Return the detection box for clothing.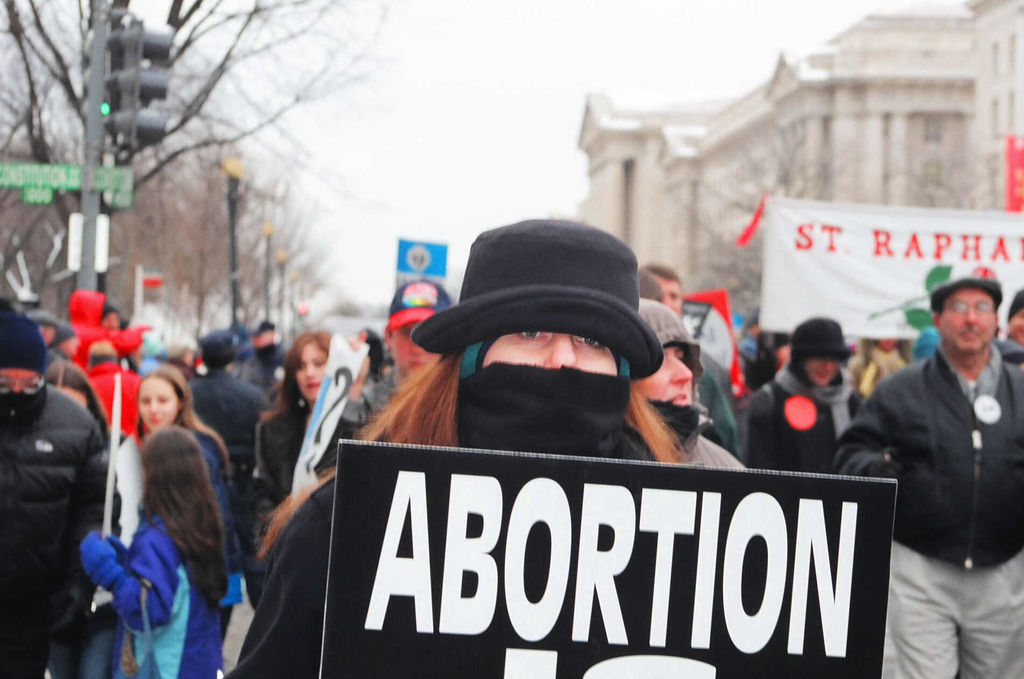
bbox=(3, 370, 107, 678).
